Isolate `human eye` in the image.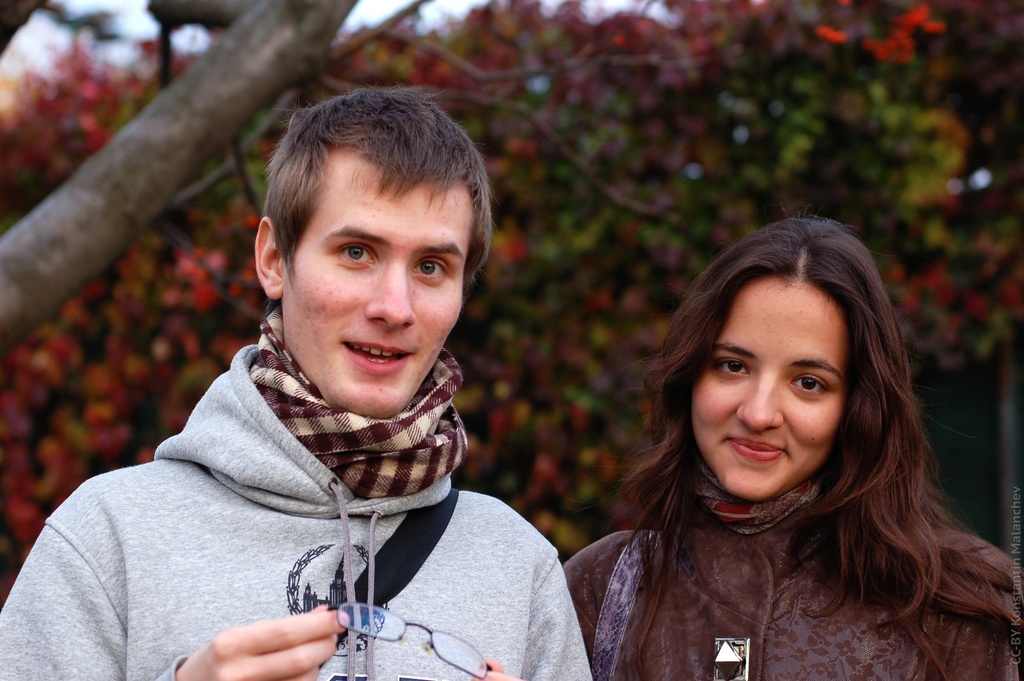
Isolated region: bbox=(782, 366, 836, 399).
